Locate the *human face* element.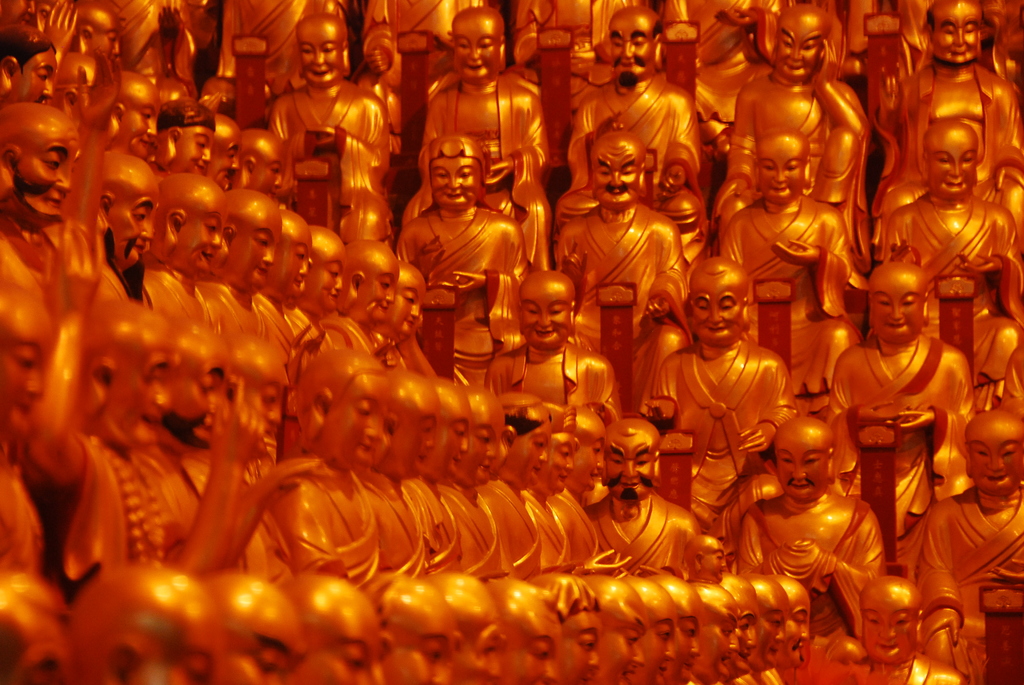
Element bbox: 431, 154, 483, 212.
